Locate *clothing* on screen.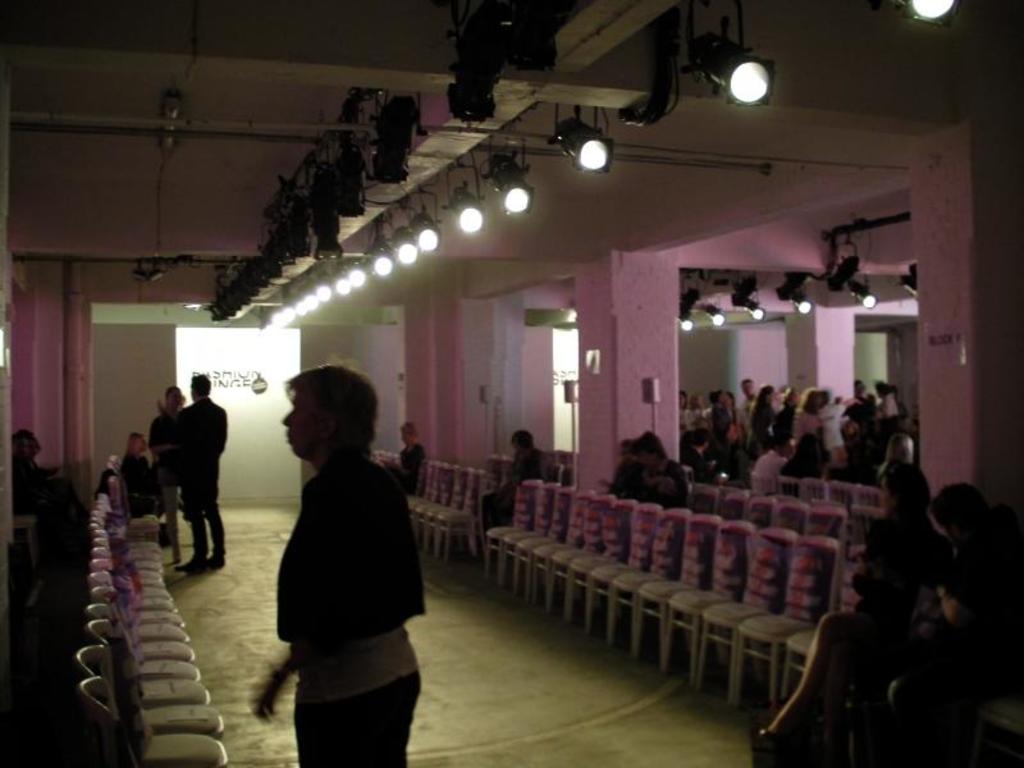
On screen at (175,394,227,562).
